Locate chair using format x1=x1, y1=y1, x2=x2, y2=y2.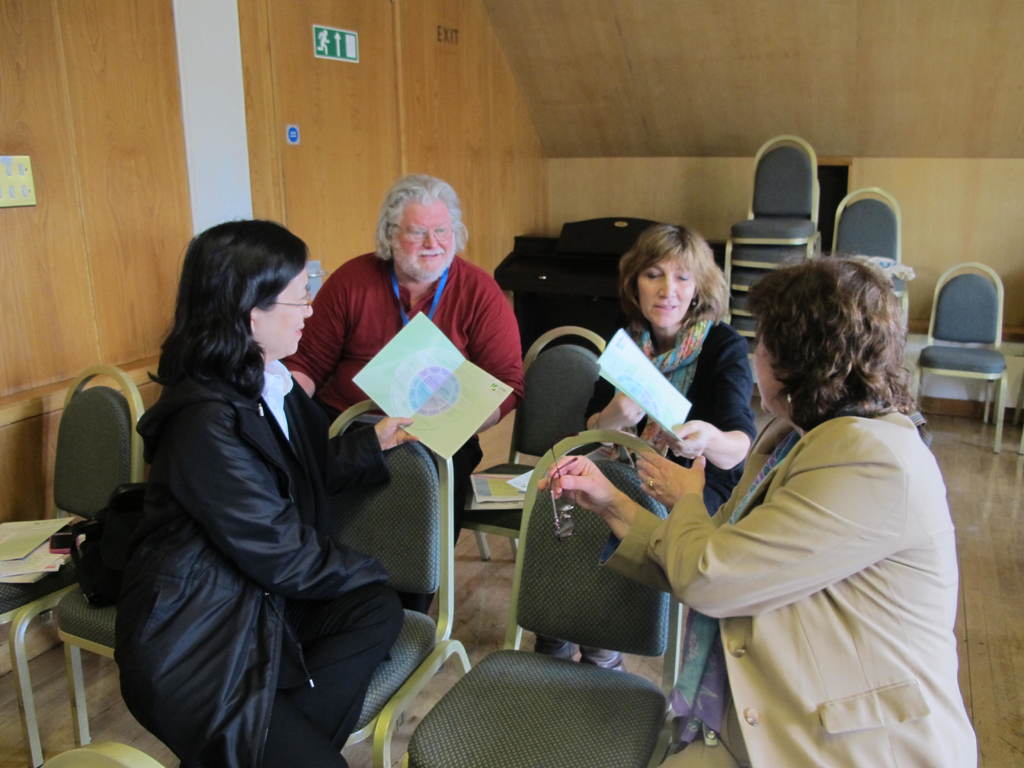
x1=56, y1=584, x2=129, y2=745.
